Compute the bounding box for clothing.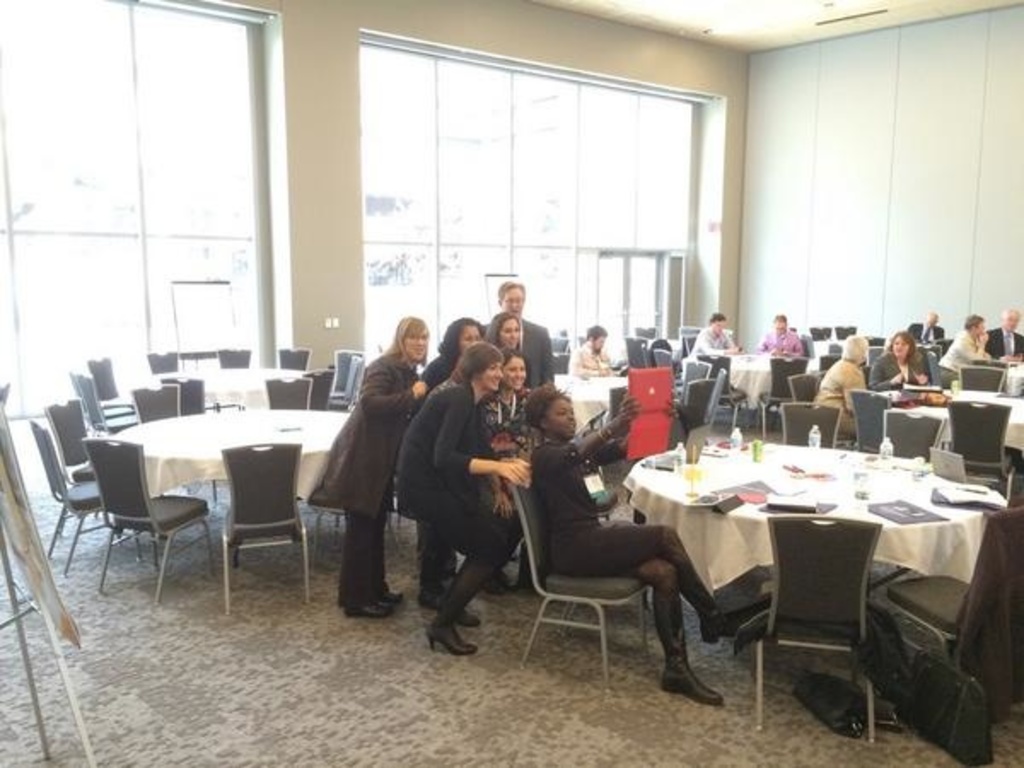
<bbox>681, 316, 736, 370</bbox>.
